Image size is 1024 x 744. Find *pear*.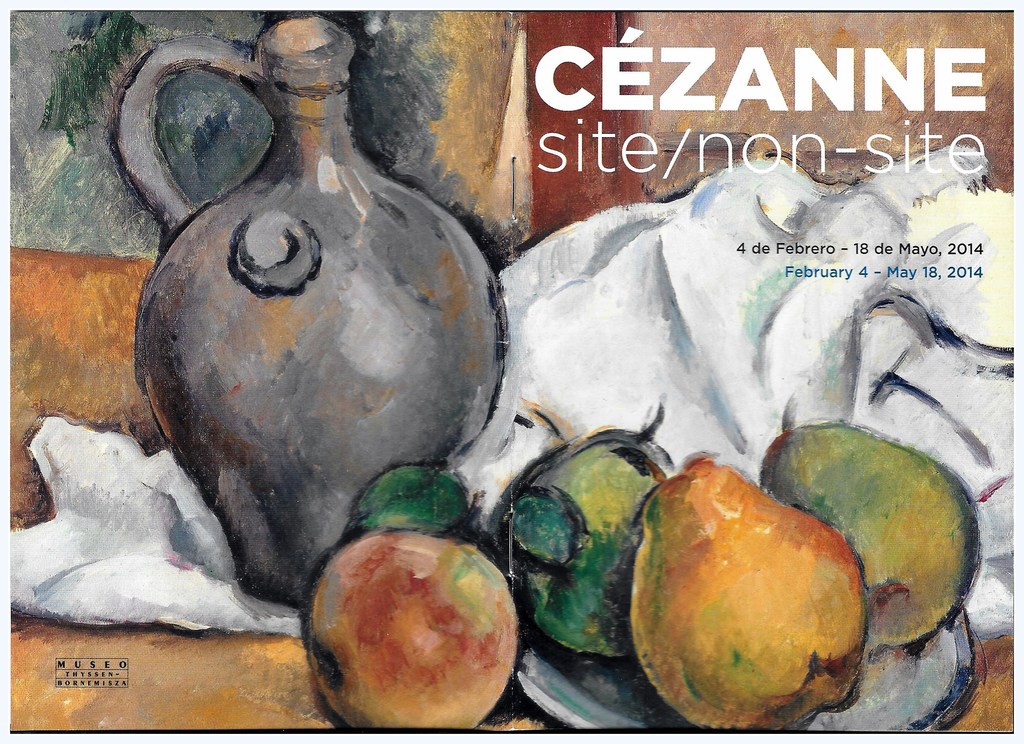
rect(766, 425, 981, 652).
